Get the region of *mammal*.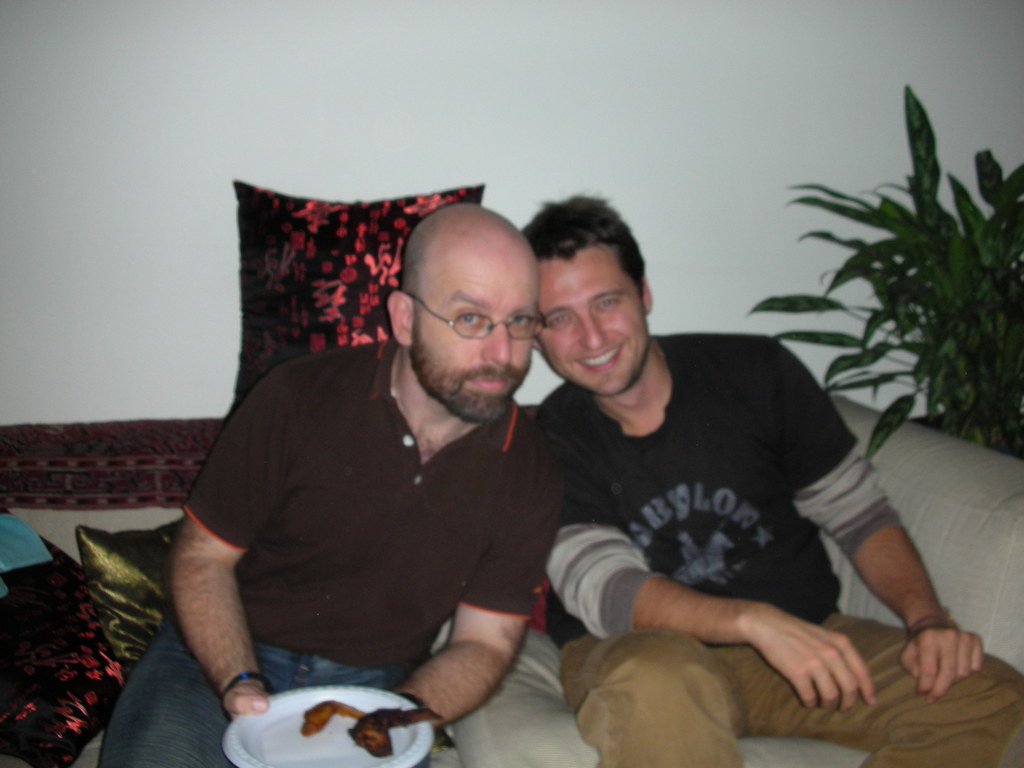
{"x1": 100, "y1": 206, "x2": 571, "y2": 767}.
